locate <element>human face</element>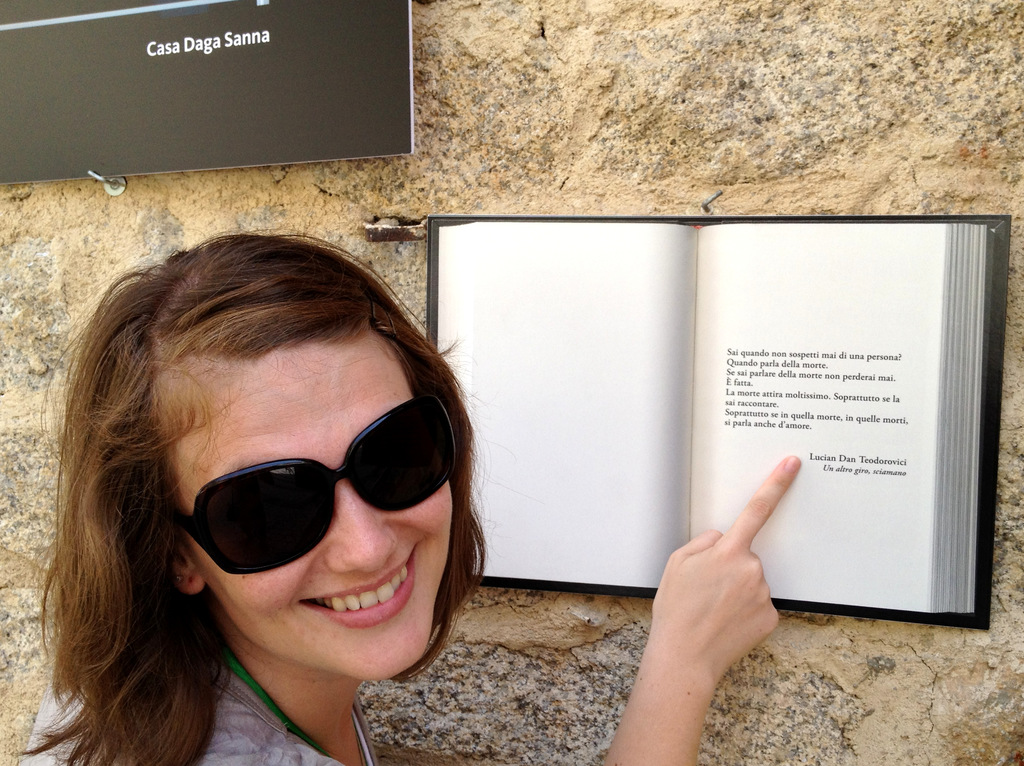
box=[180, 317, 459, 684]
